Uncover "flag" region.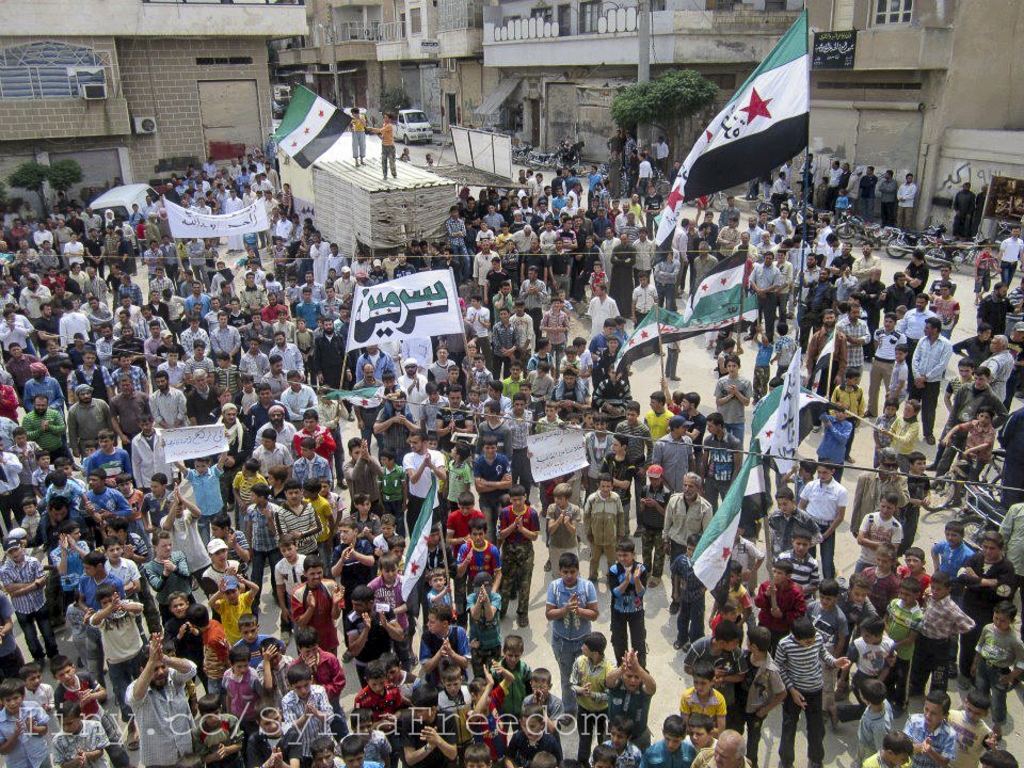
Uncovered: rect(659, 258, 755, 342).
